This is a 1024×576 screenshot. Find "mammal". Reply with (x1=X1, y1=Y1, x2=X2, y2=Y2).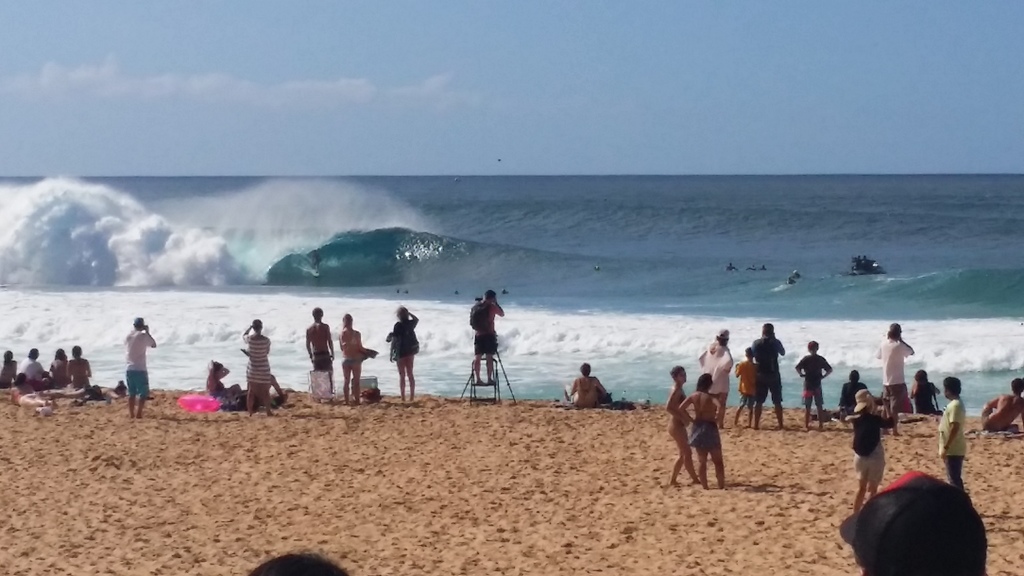
(x1=472, y1=289, x2=505, y2=380).
